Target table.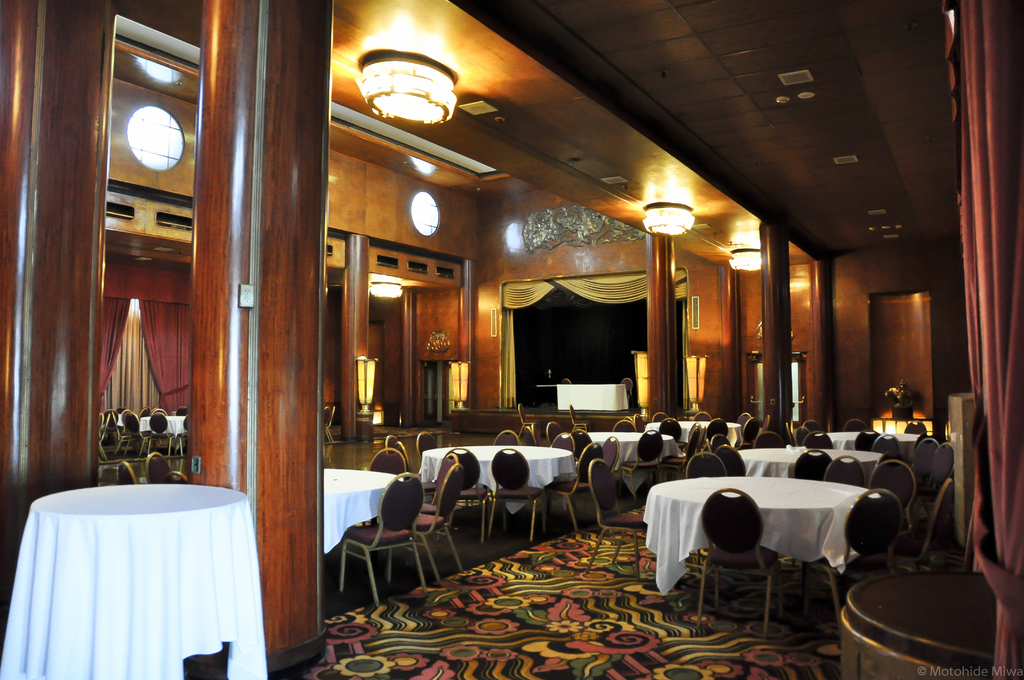
Target region: 737, 444, 876, 472.
